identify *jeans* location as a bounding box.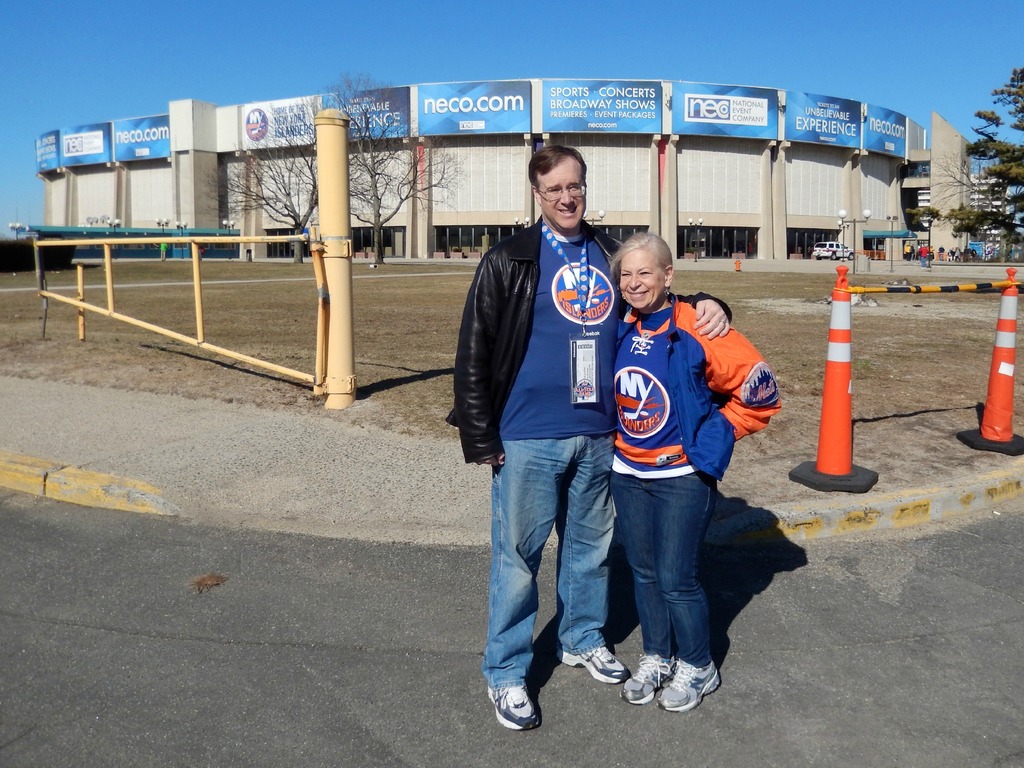
616,474,716,658.
